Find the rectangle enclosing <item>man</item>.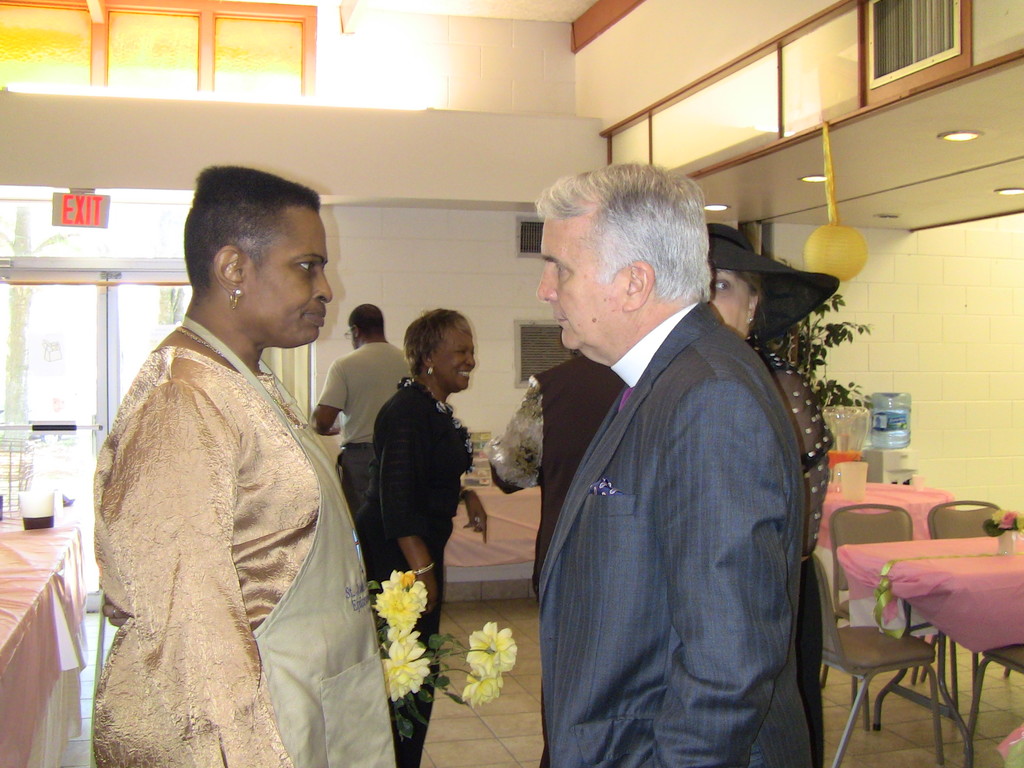
left=535, top=170, right=814, bottom=767.
